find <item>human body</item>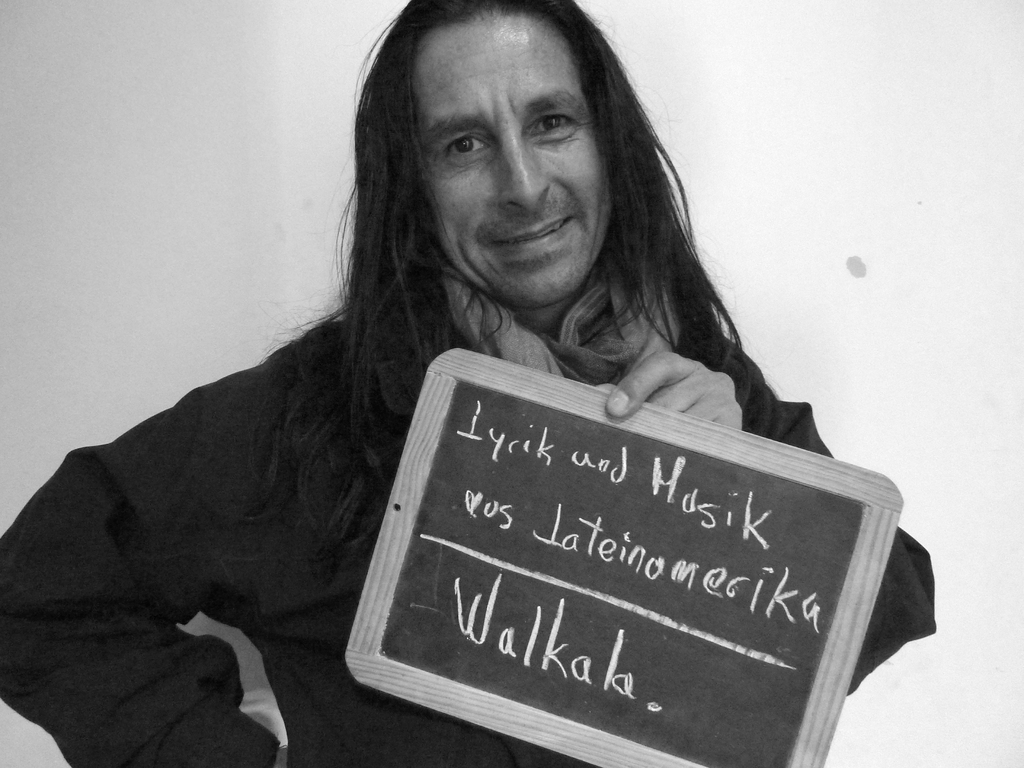
0, 0, 935, 767
